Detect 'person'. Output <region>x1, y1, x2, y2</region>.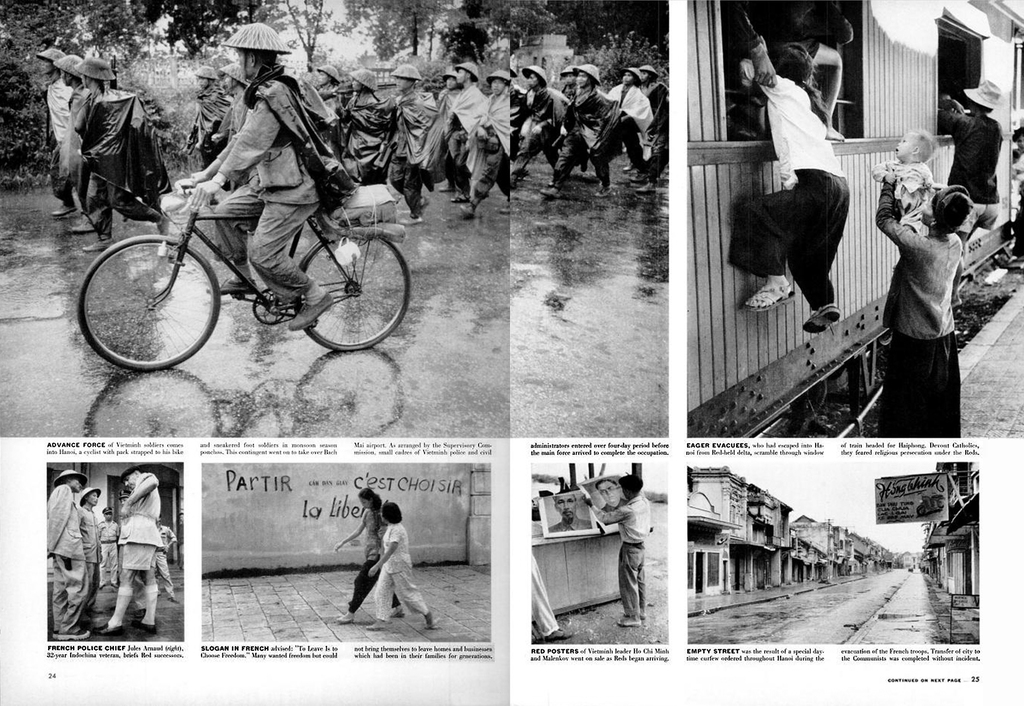
<region>529, 552, 573, 646</region>.
